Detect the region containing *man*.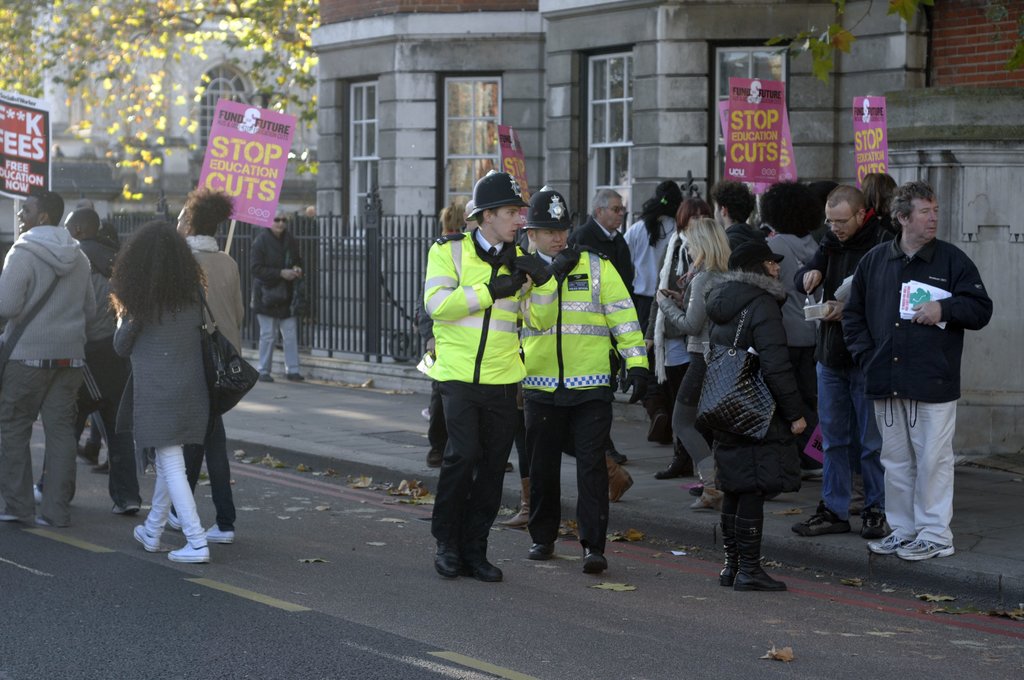
{"x1": 842, "y1": 177, "x2": 992, "y2": 575}.
